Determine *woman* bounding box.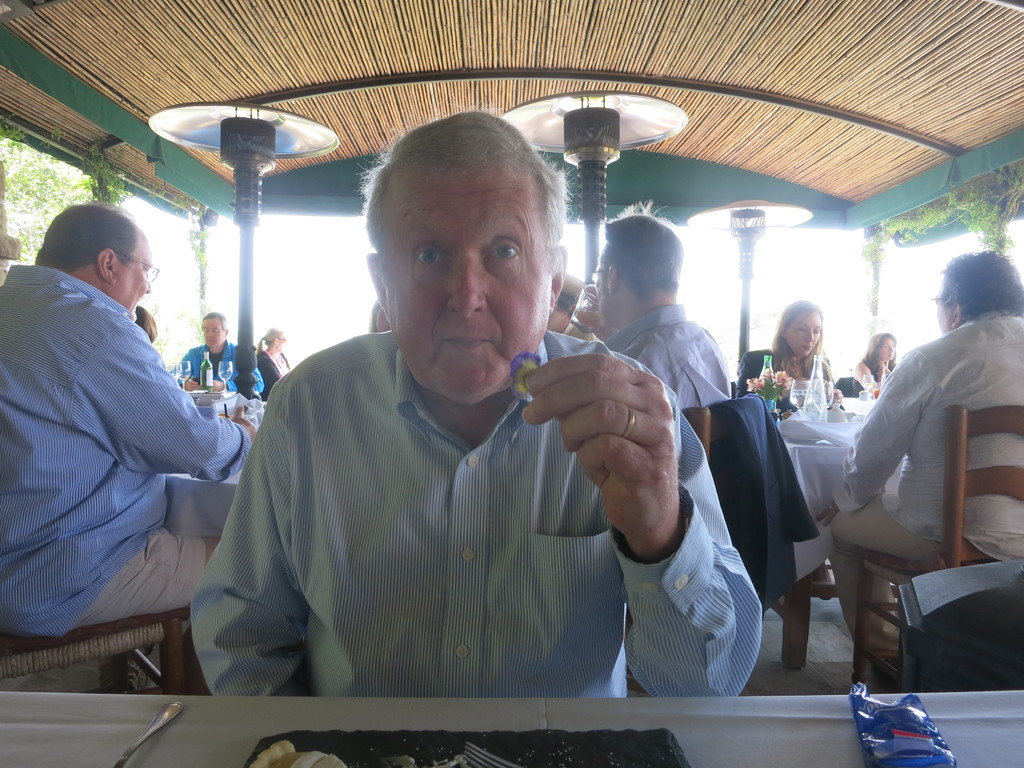
Determined: <box>851,335,904,397</box>.
